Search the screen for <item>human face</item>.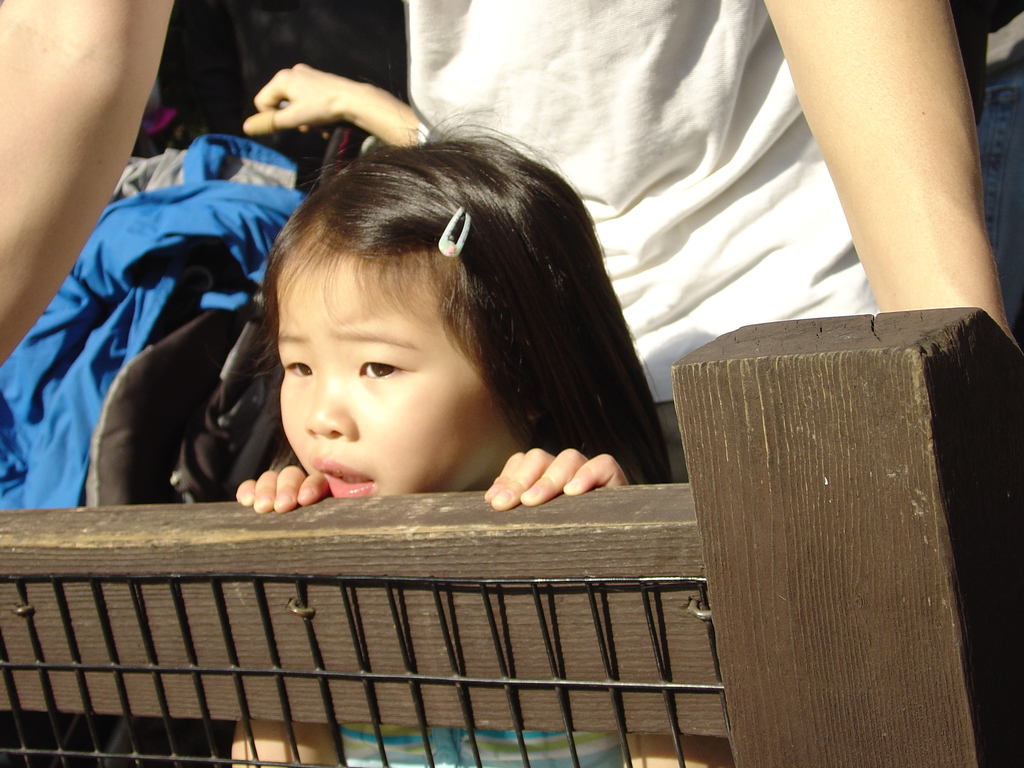
Found at (left=280, top=261, right=506, bottom=492).
